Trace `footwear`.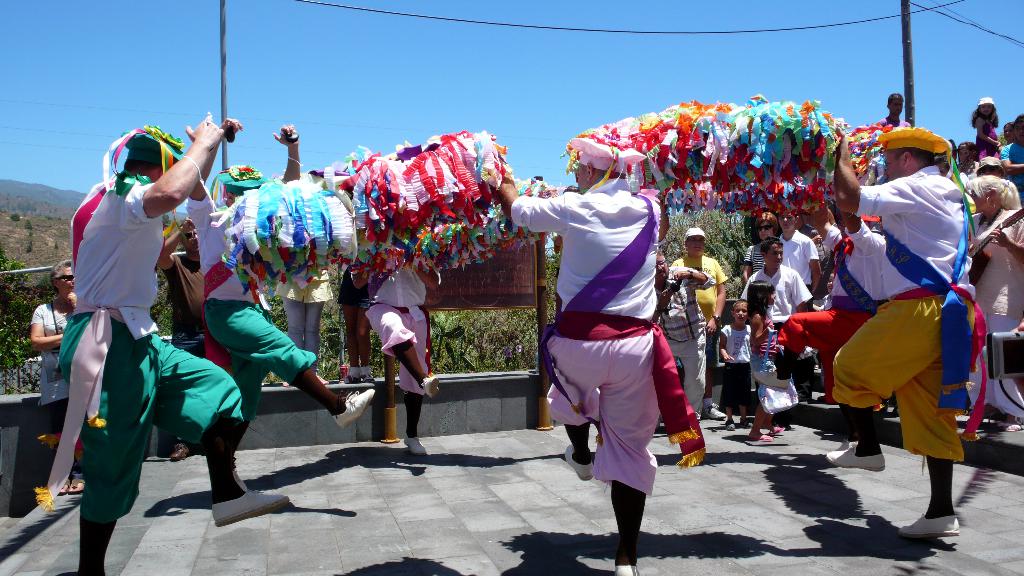
Traced to bbox=[825, 444, 889, 474].
